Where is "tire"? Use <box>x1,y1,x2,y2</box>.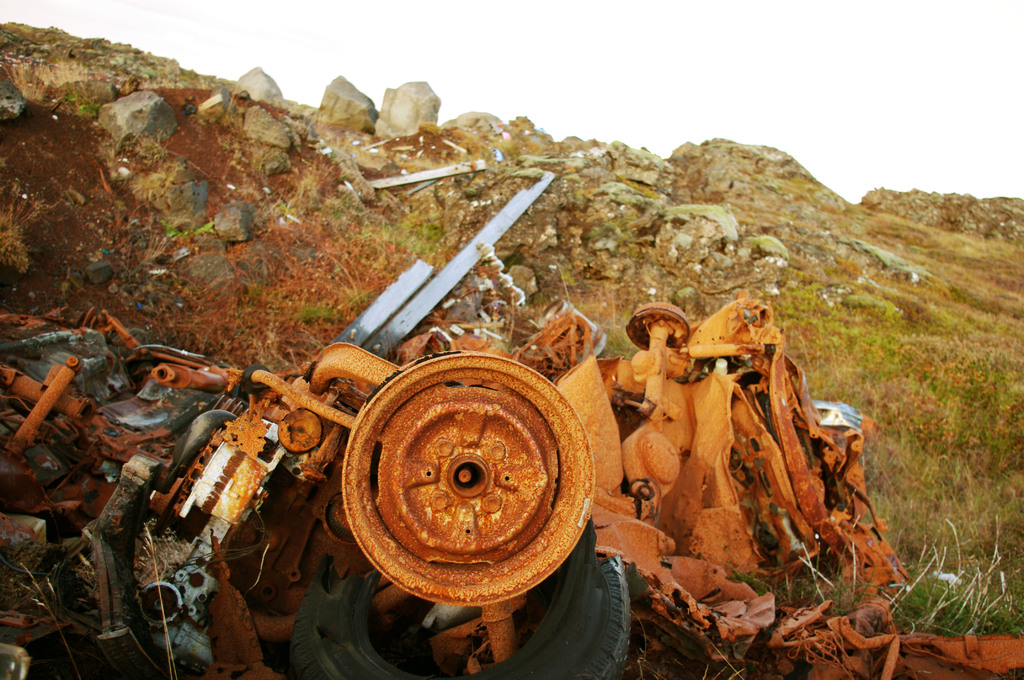
<box>289,531,630,679</box>.
